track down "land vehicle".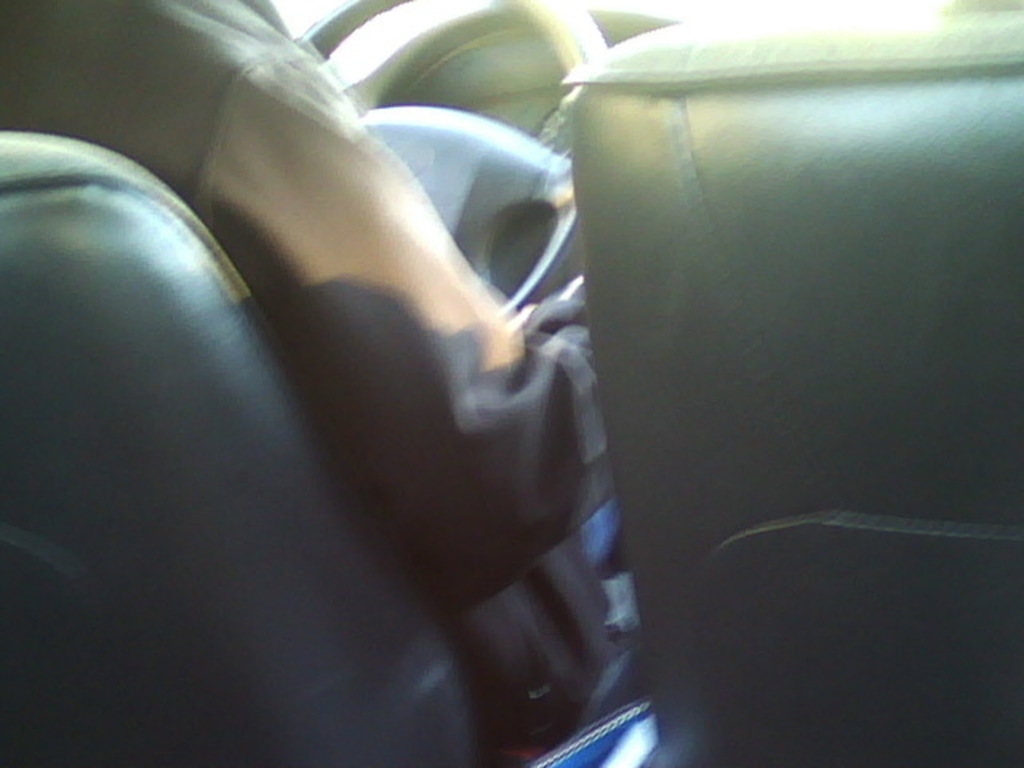
Tracked to Rect(2, 0, 1022, 766).
